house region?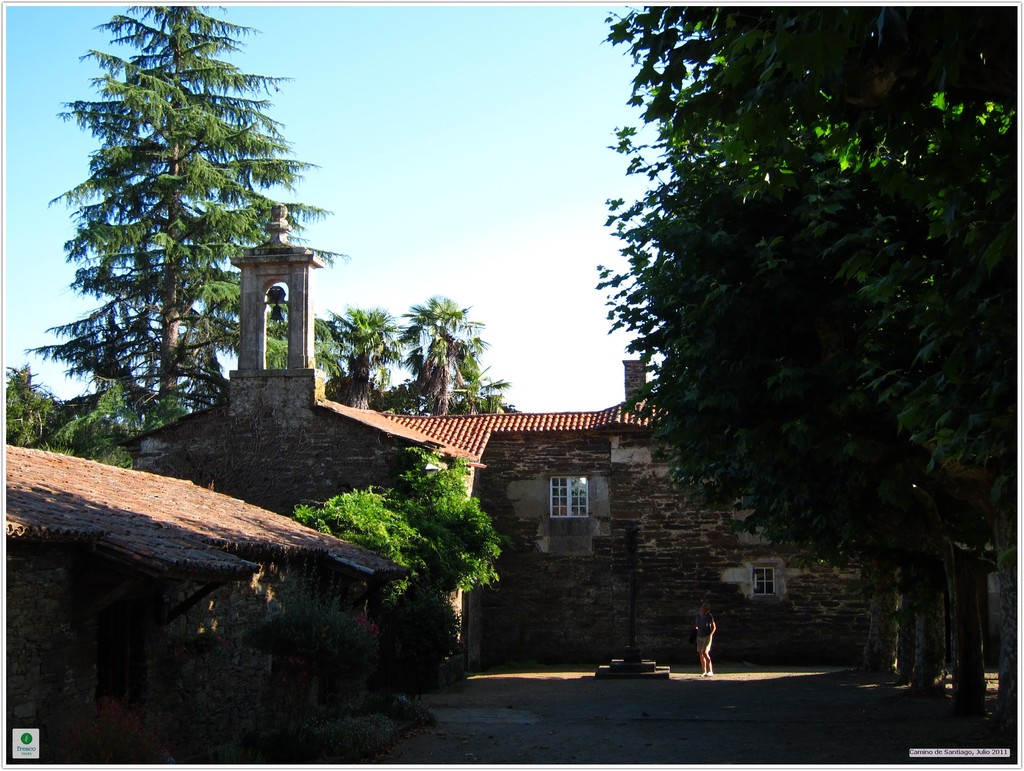
box=[122, 121, 850, 663]
